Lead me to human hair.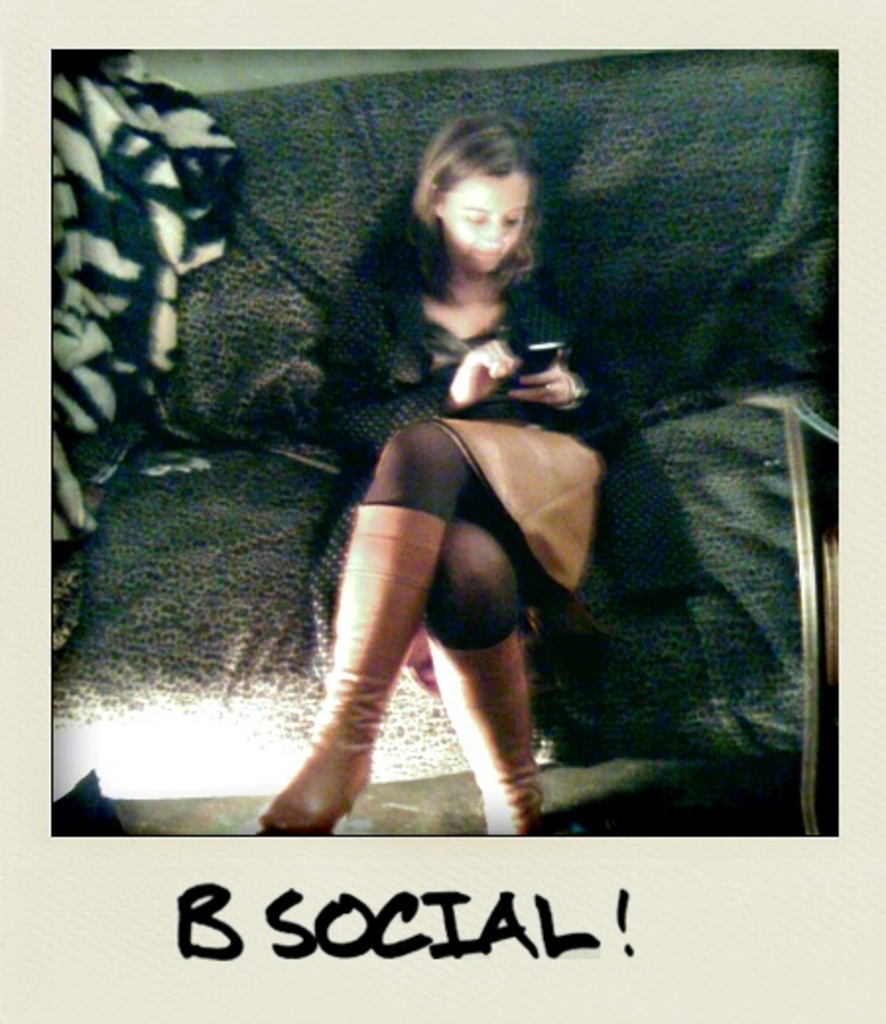
Lead to 396 110 555 337.
